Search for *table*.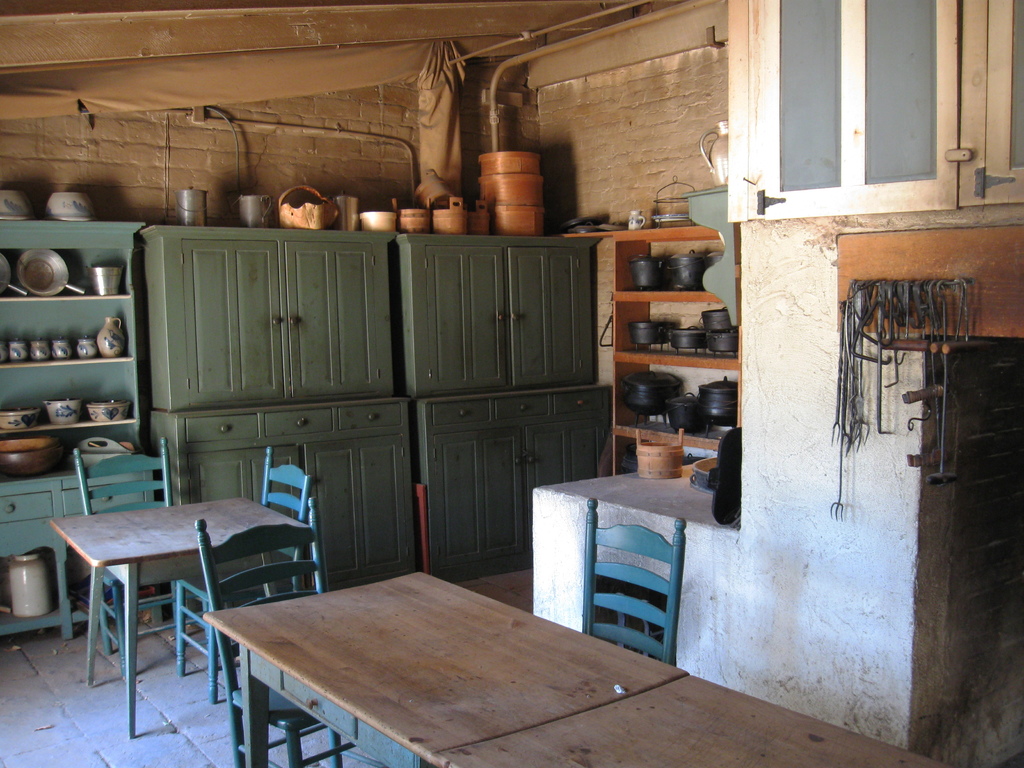
Found at BBox(204, 570, 957, 767).
